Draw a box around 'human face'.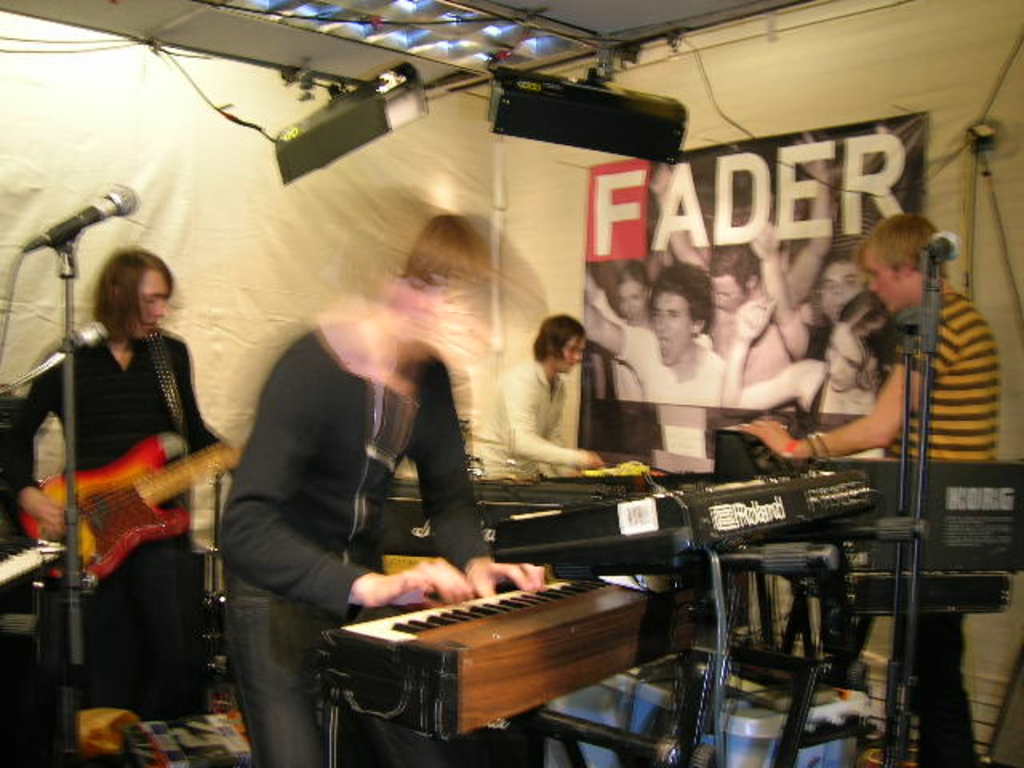
bbox(872, 250, 909, 312).
